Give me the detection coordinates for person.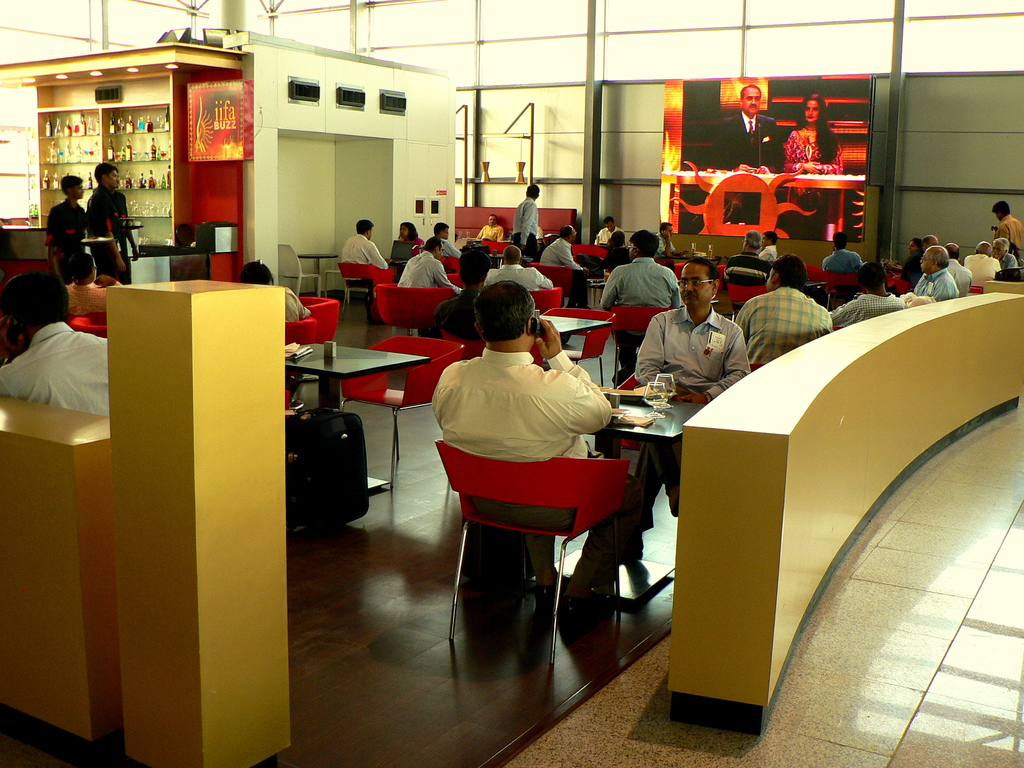
BBox(433, 257, 628, 624).
